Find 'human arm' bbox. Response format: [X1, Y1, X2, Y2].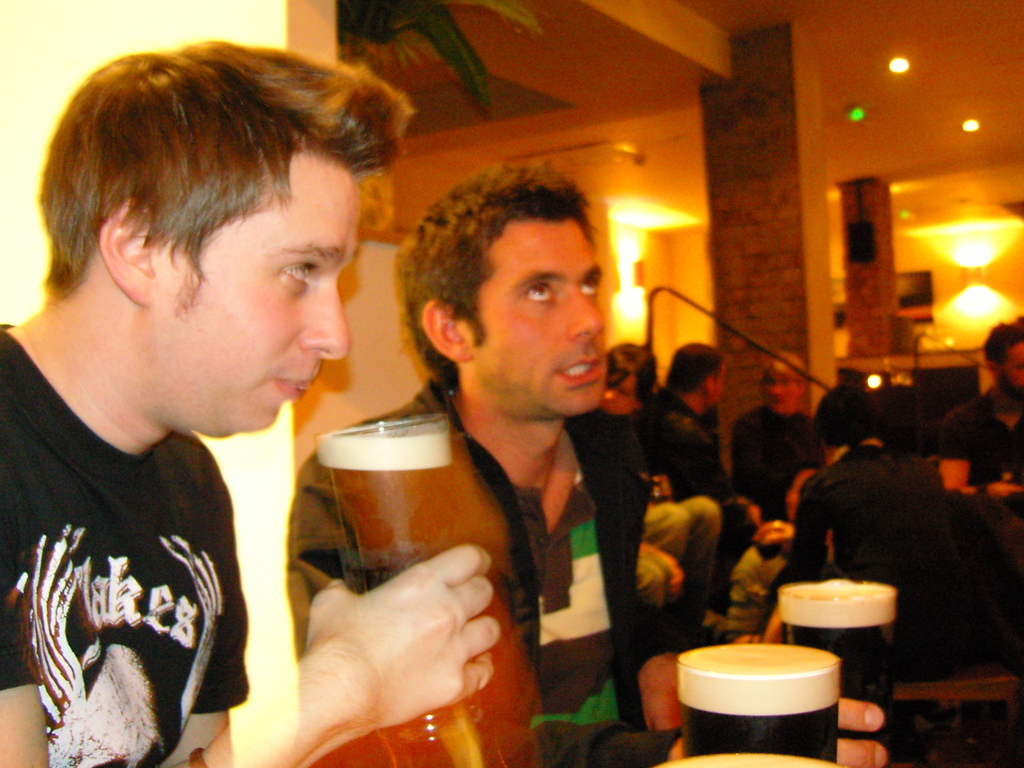
[763, 472, 832, 604].
